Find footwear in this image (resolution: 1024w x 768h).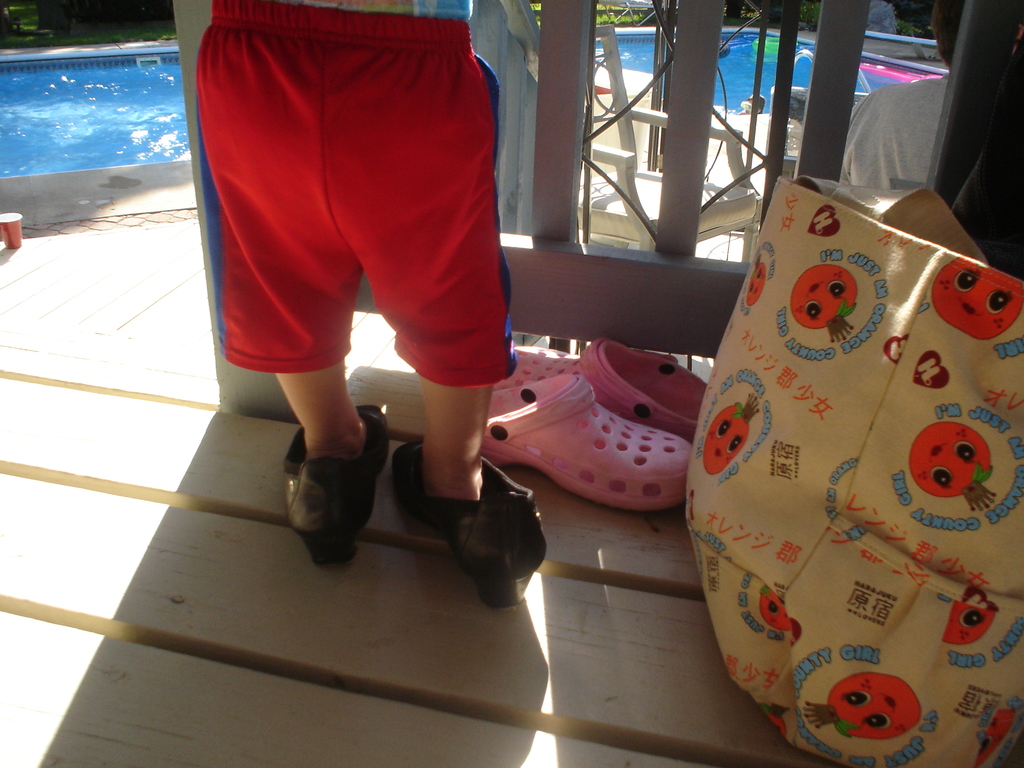
x1=508, y1=349, x2=718, y2=444.
